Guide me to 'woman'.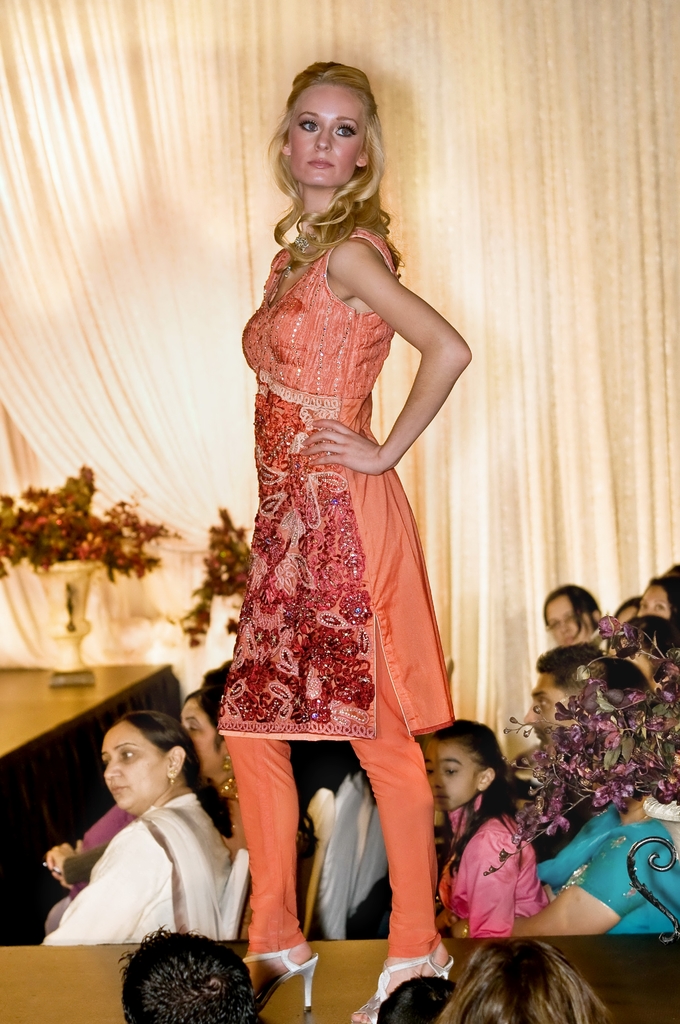
Guidance: pyautogui.locateOnScreen(440, 656, 679, 938).
